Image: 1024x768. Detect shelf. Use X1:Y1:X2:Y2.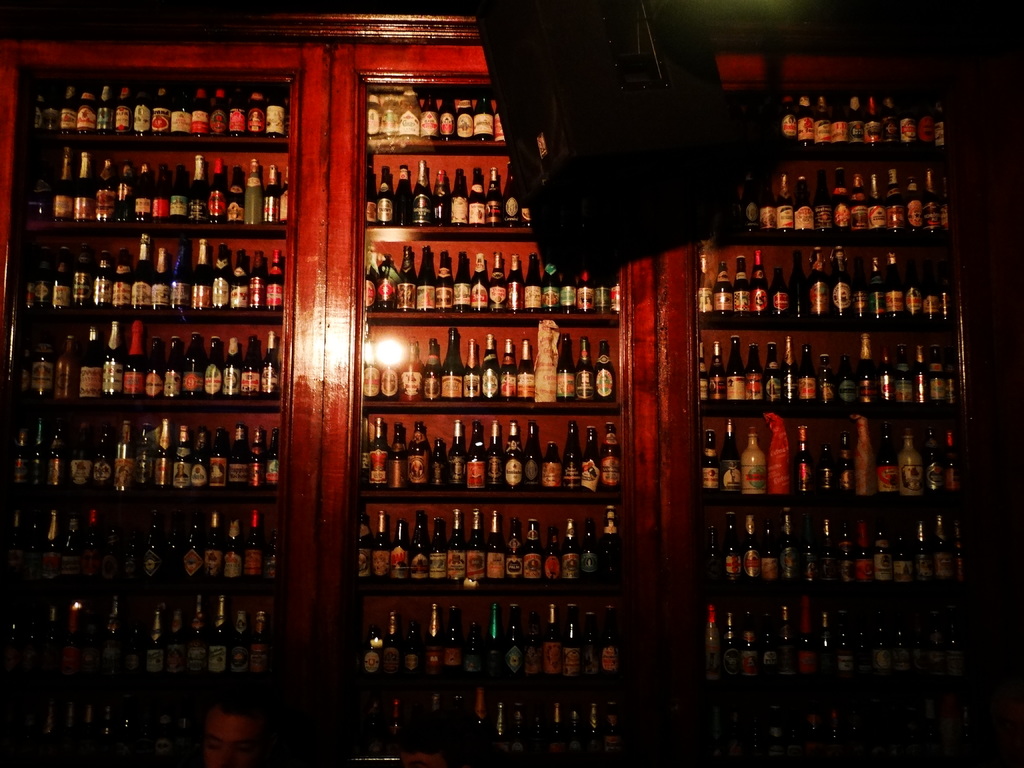
351:507:623:606.
